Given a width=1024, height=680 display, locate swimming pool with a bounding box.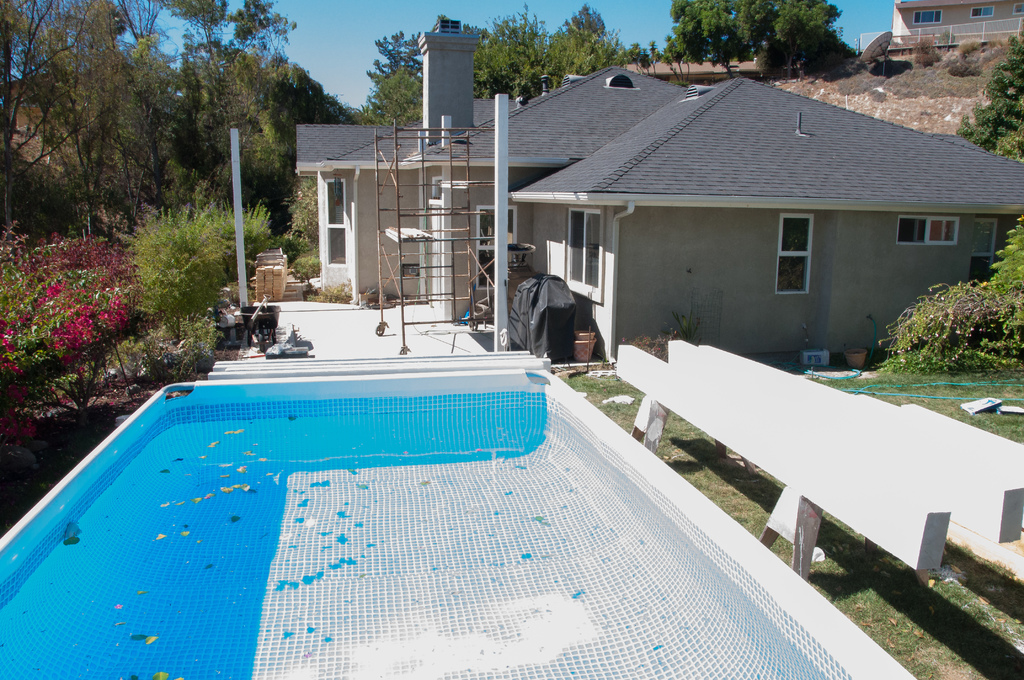
Located: bbox(4, 345, 835, 661).
